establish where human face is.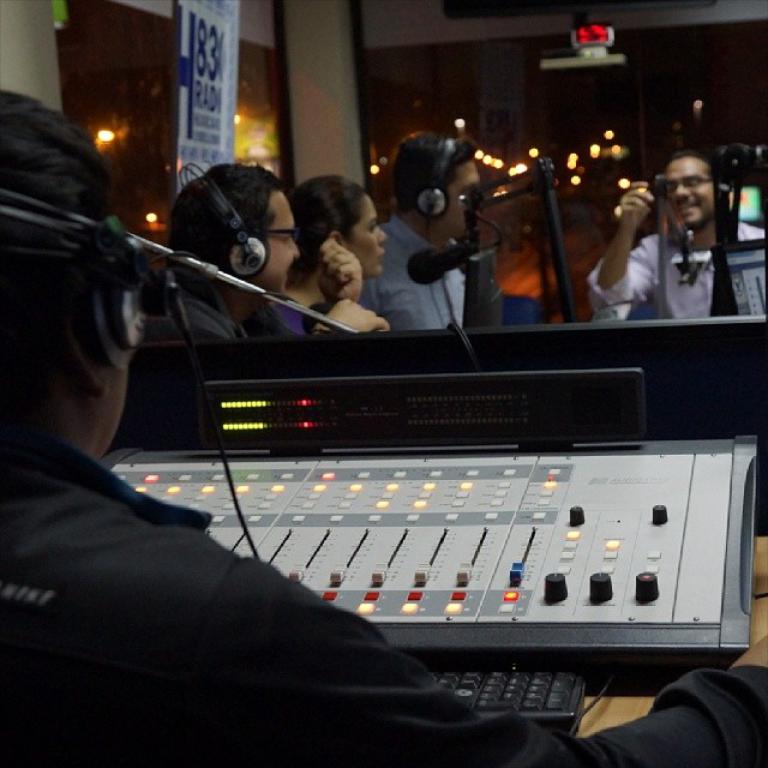
Established at bbox(664, 155, 712, 224).
